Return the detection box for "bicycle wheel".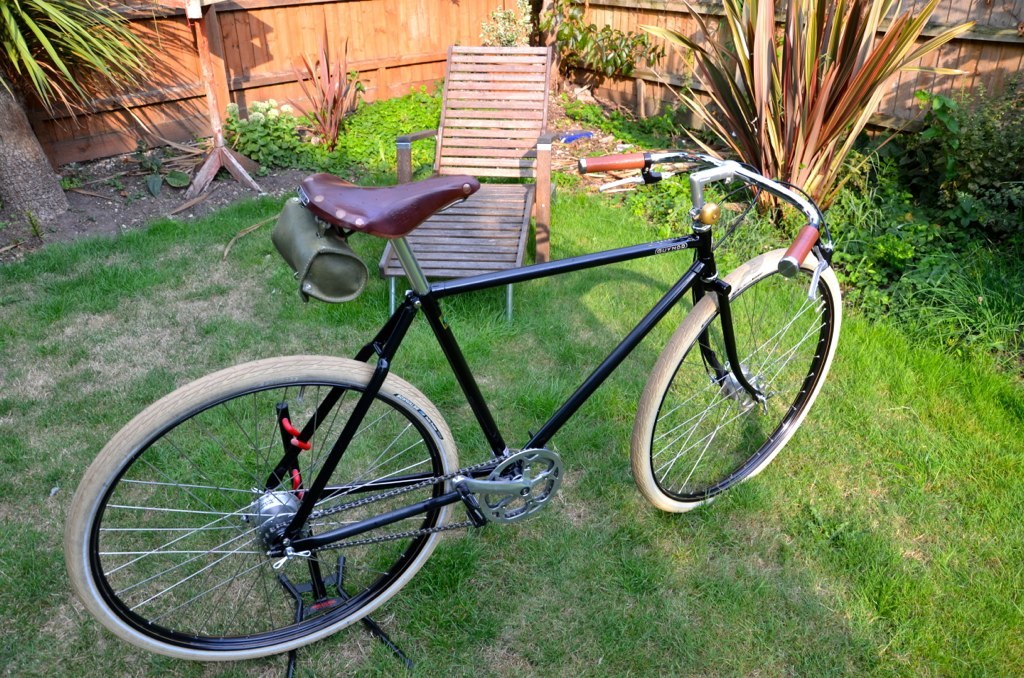
l=62, t=365, r=461, b=664.
